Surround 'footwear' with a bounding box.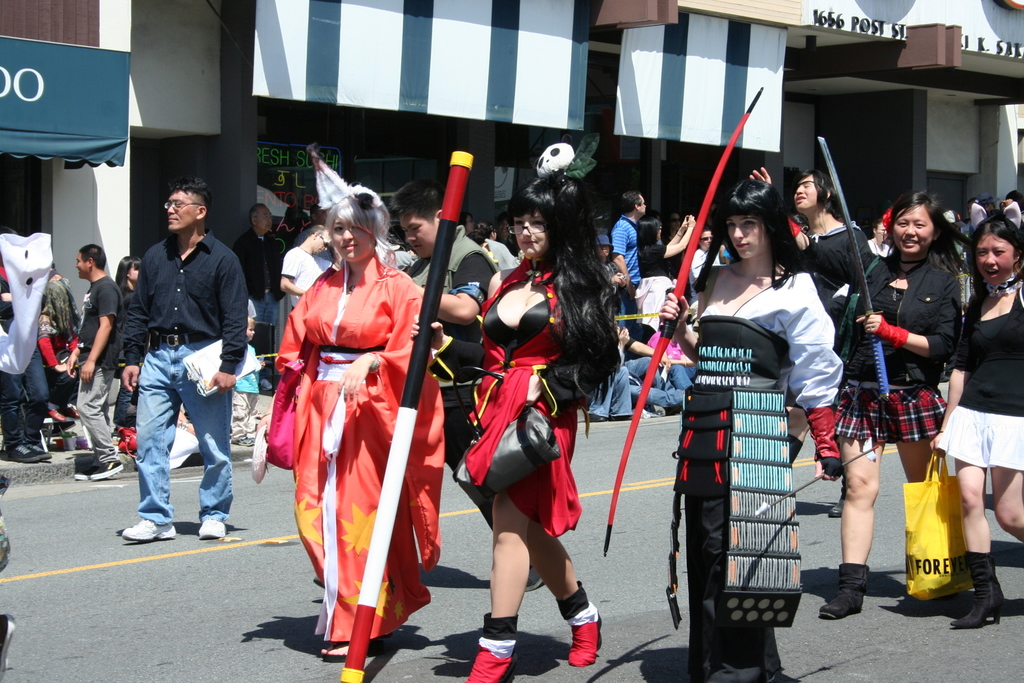
l=0, t=442, r=39, b=462.
